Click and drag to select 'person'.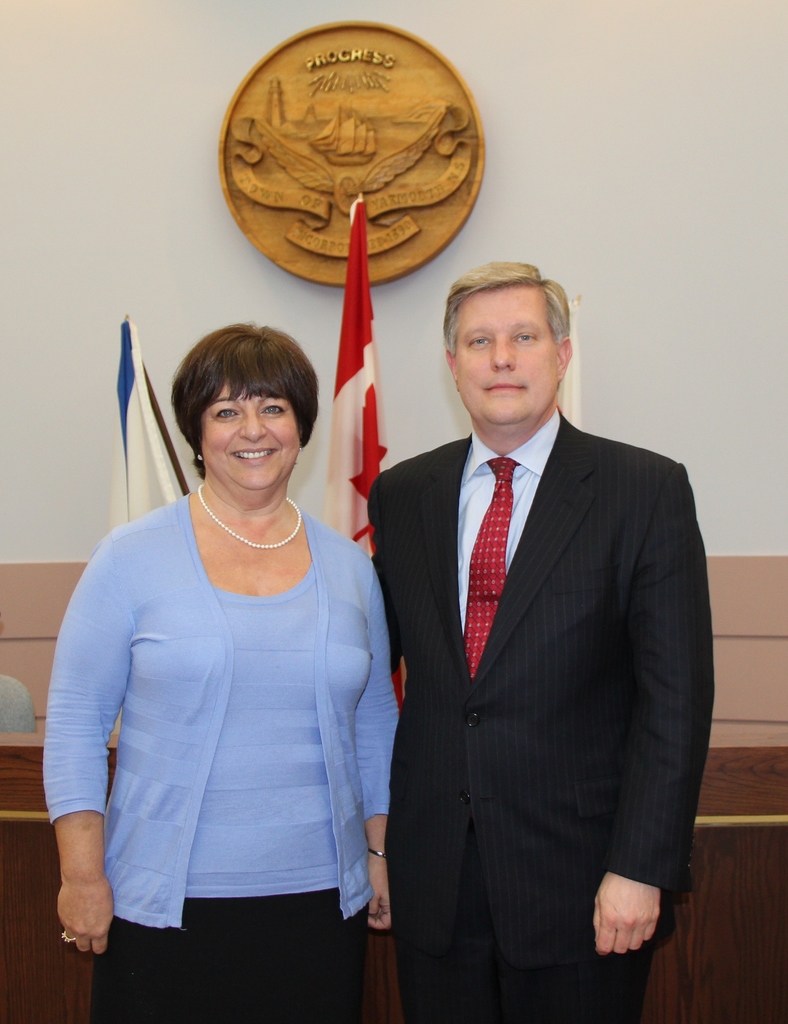
Selection: <box>368,265,720,1023</box>.
